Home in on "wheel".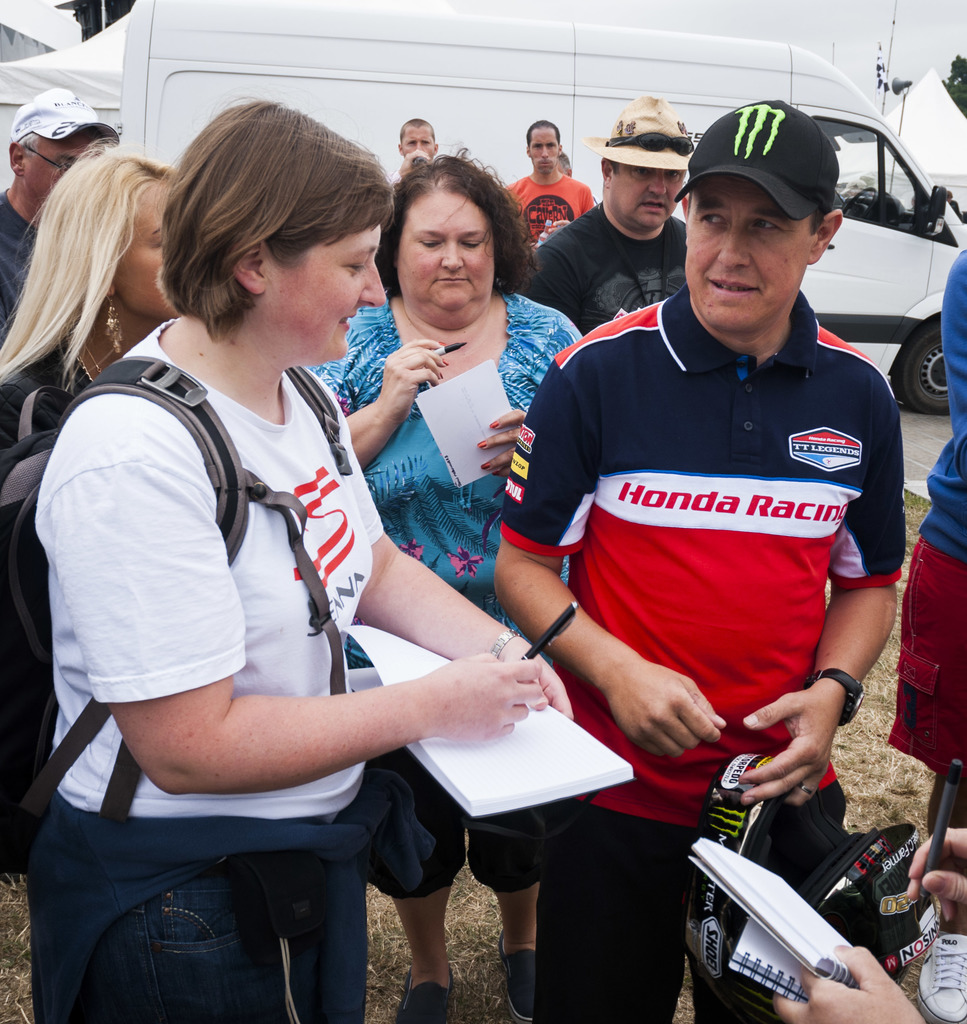
Homed in at bbox=(892, 309, 953, 419).
